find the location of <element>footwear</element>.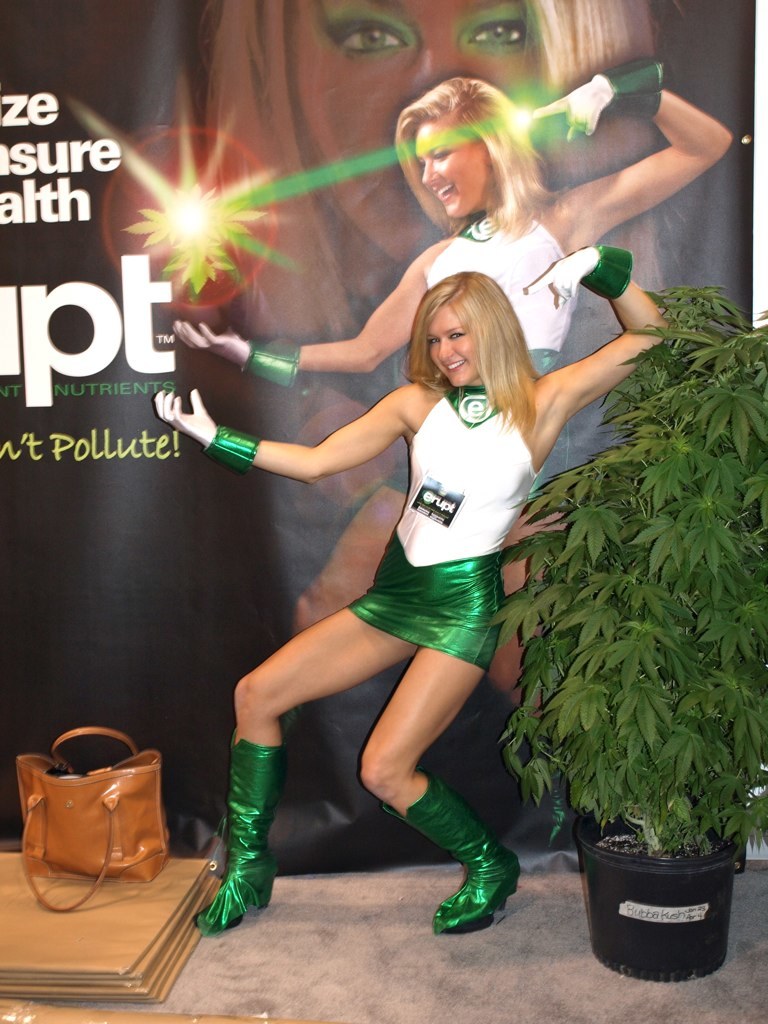
Location: box=[198, 728, 281, 941].
